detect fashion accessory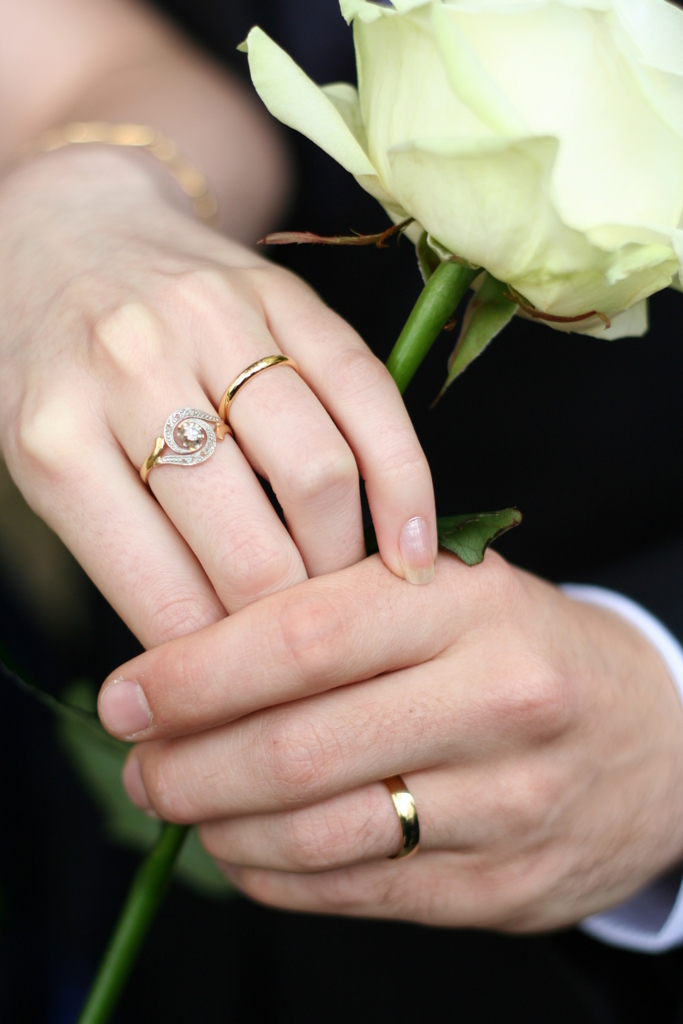
bbox=[213, 353, 295, 422]
